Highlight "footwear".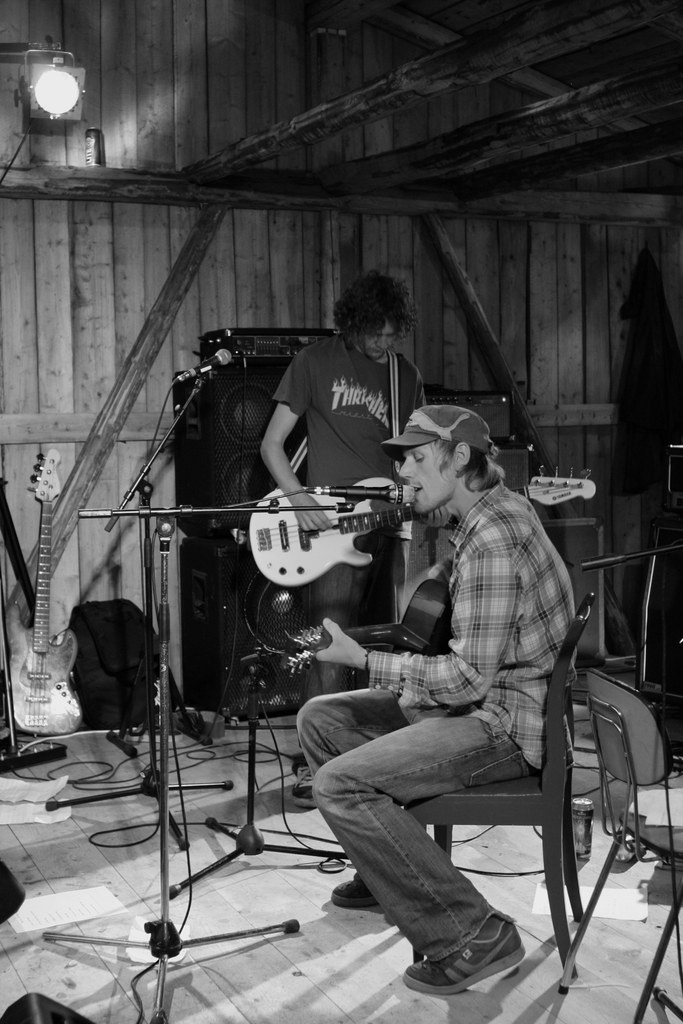
Highlighted region: pyautogui.locateOnScreen(327, 870, 389, 911).
